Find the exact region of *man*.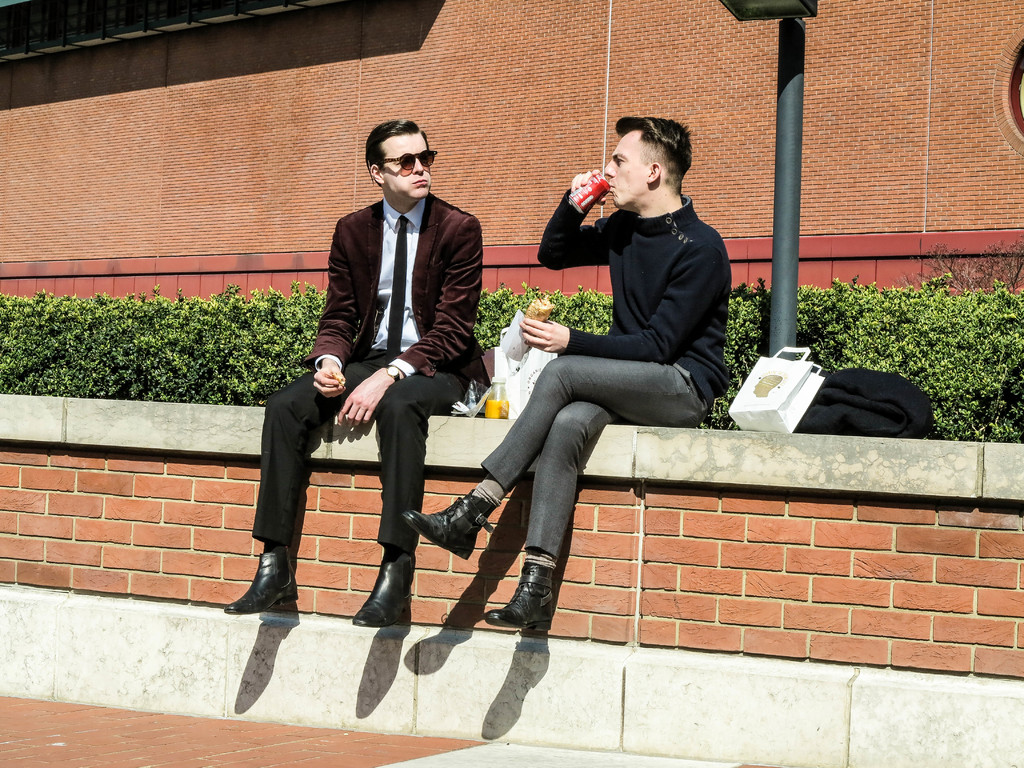
Exact region: 403,108,731,632.
